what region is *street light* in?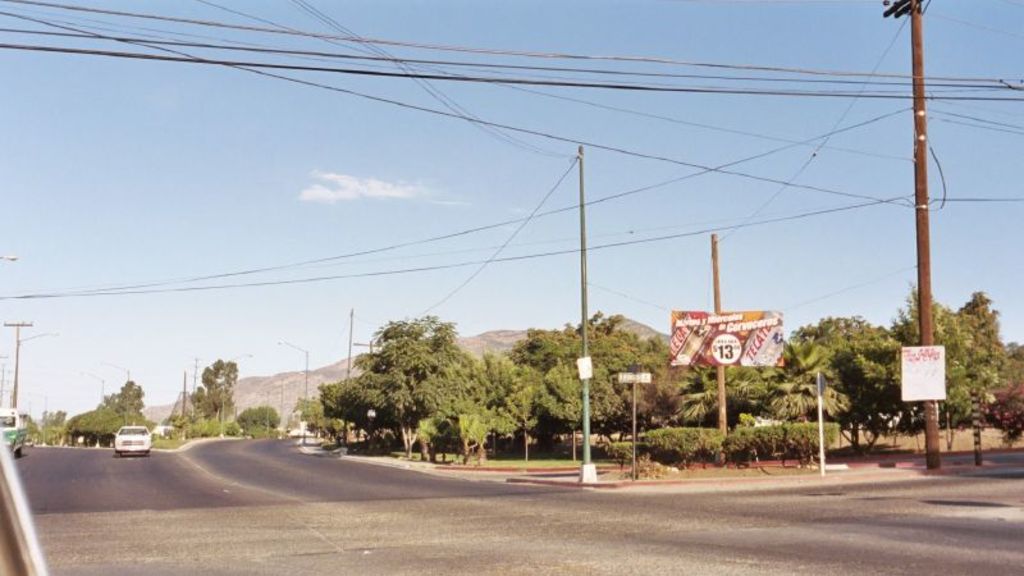
Rect(0, 317, 33, 412).
